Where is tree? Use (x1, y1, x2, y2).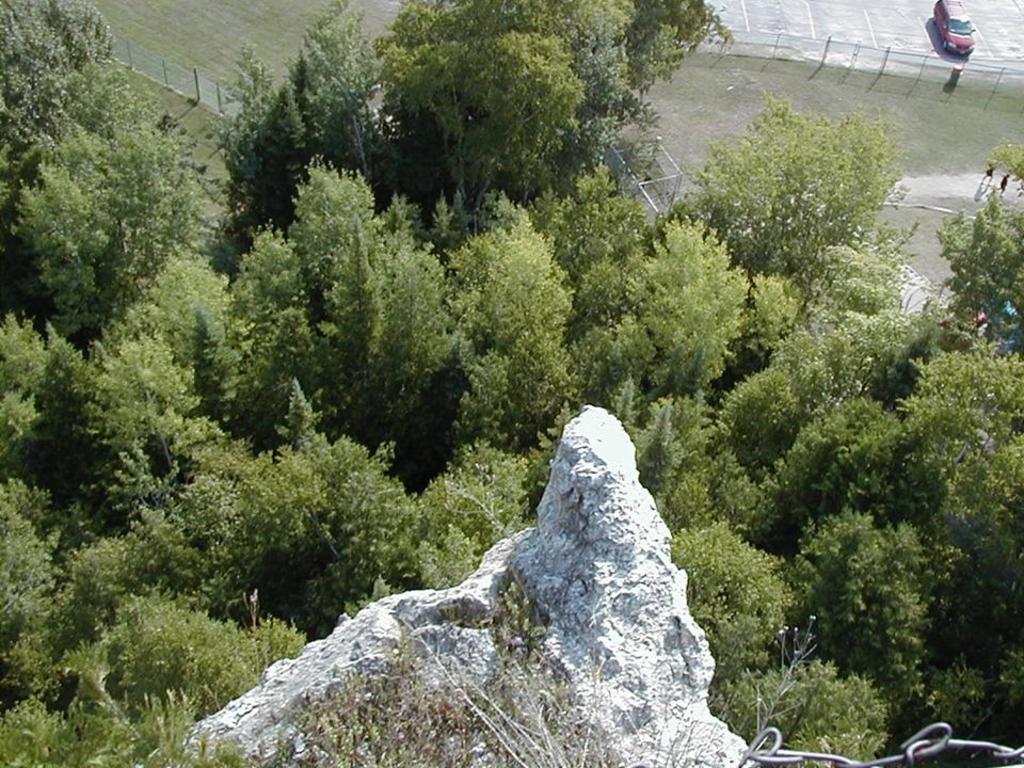
(289, 166, 464, 434).
